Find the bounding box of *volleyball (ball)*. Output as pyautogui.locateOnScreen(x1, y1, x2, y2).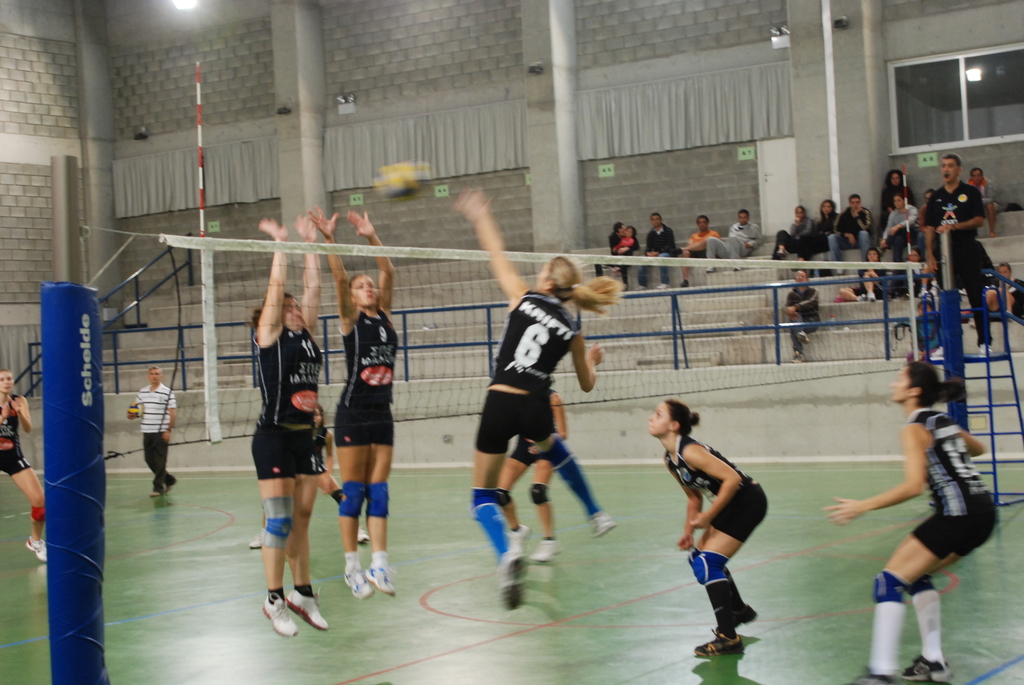
pyautogui.locateOnScreen(372, 157, 421, 200).
